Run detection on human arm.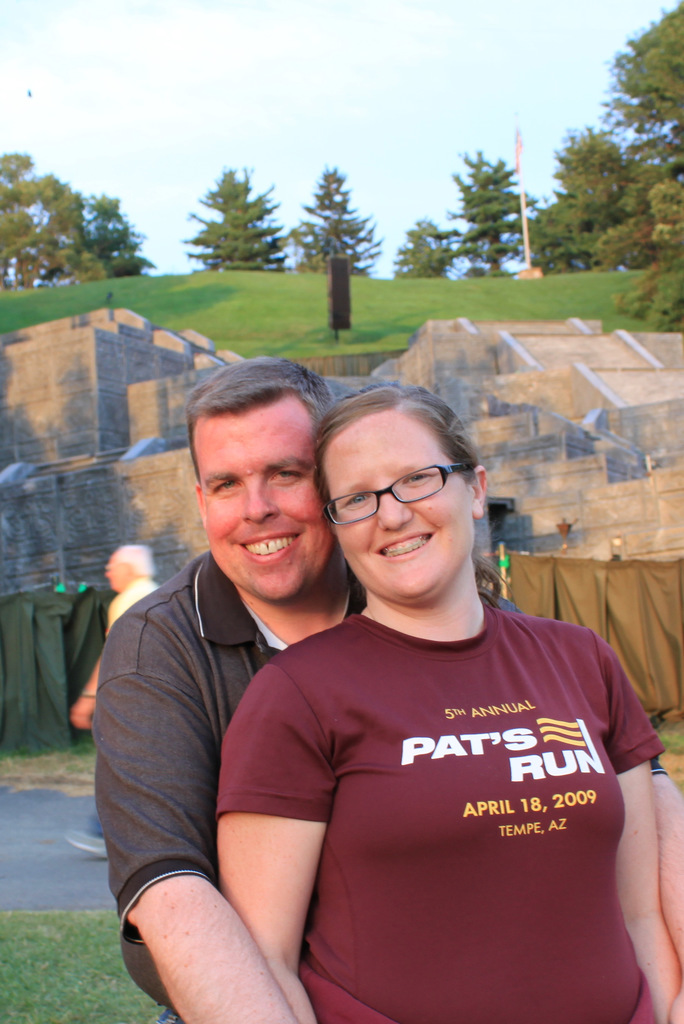
Result: (left=595, top=634, right=665, bottom=1023).
